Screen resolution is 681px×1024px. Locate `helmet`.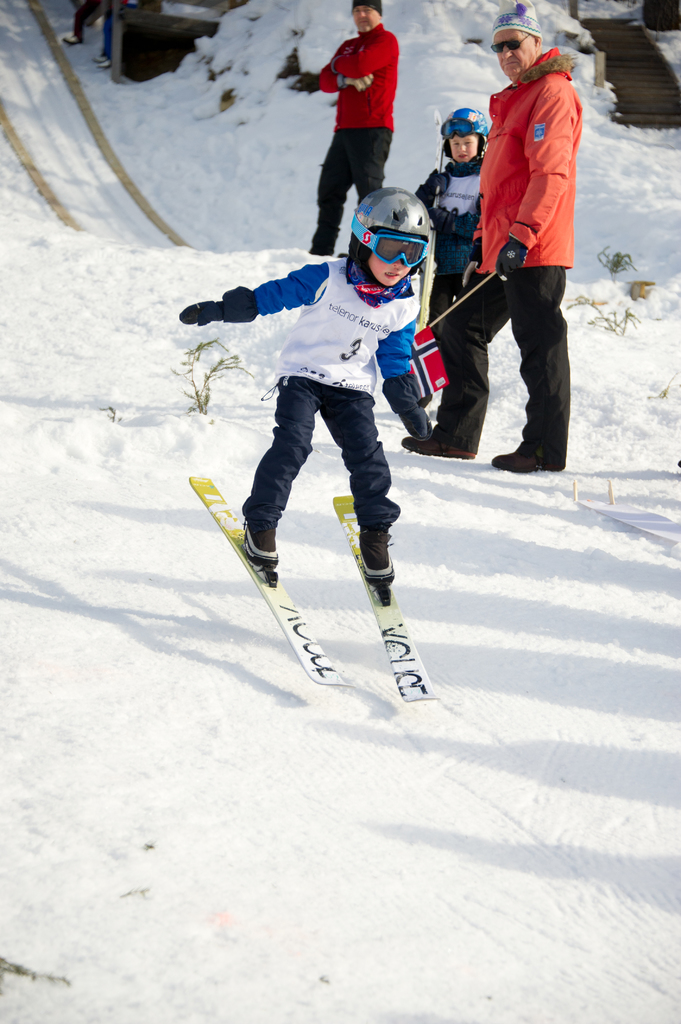
433, 101, 490, 154.
